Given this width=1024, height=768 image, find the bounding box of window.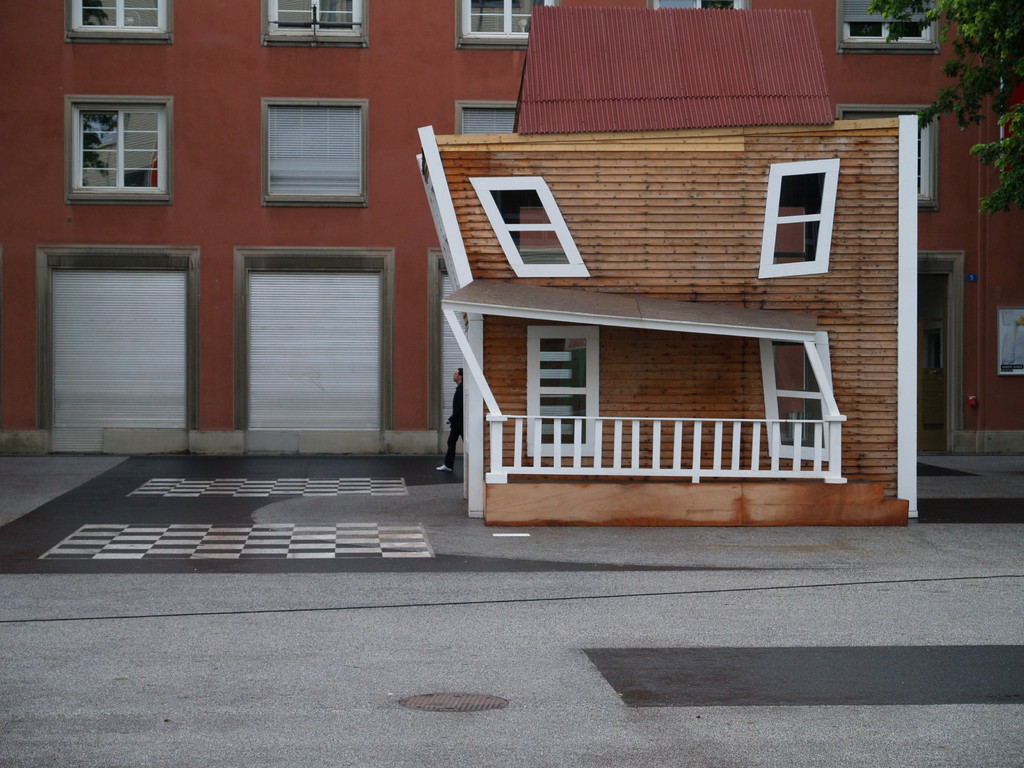
Rect(68, 0, 174, 44).
